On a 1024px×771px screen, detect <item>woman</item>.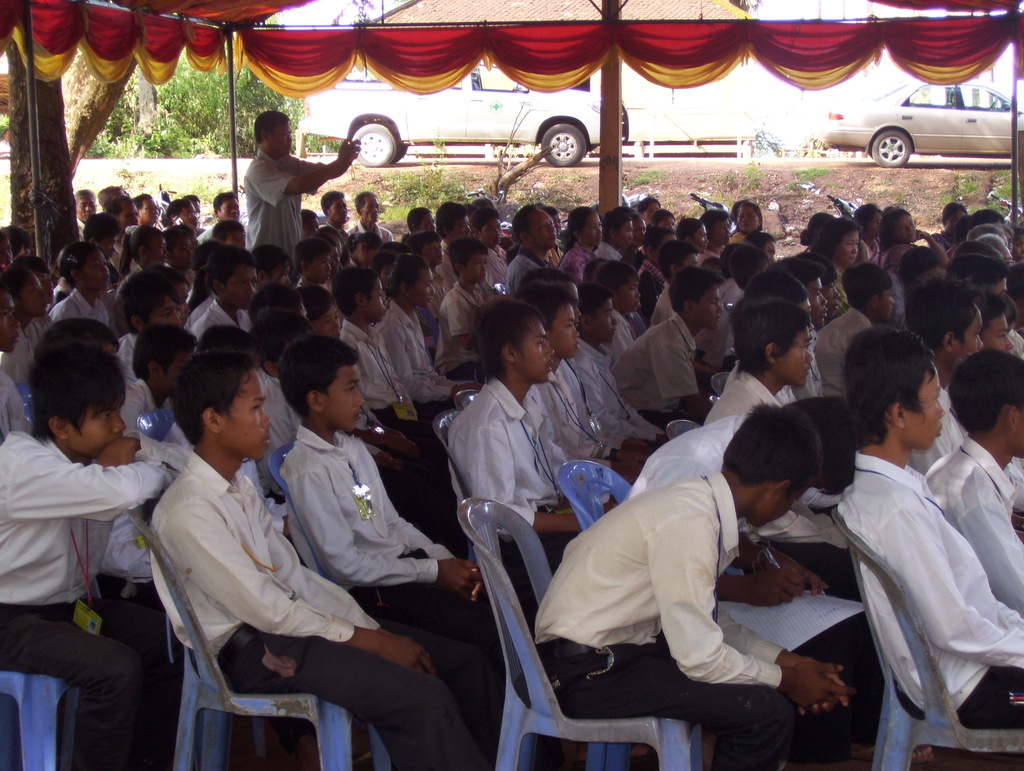
x1=854 y1=203 x2=886 y2=270.
